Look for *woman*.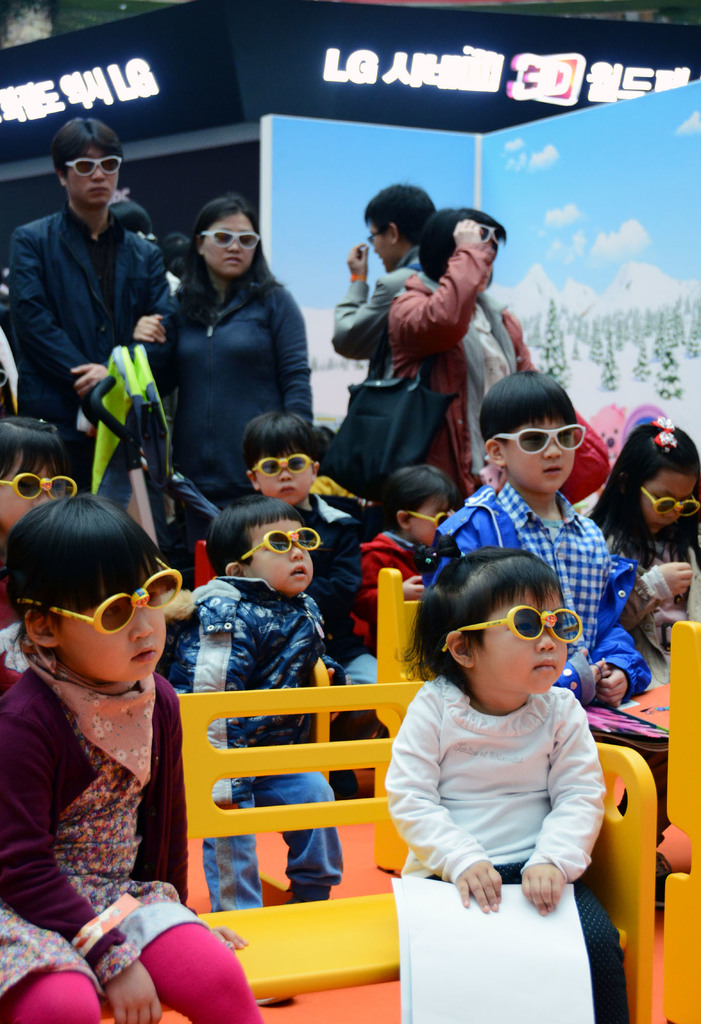
Found: [131, 189, 317, 544].
